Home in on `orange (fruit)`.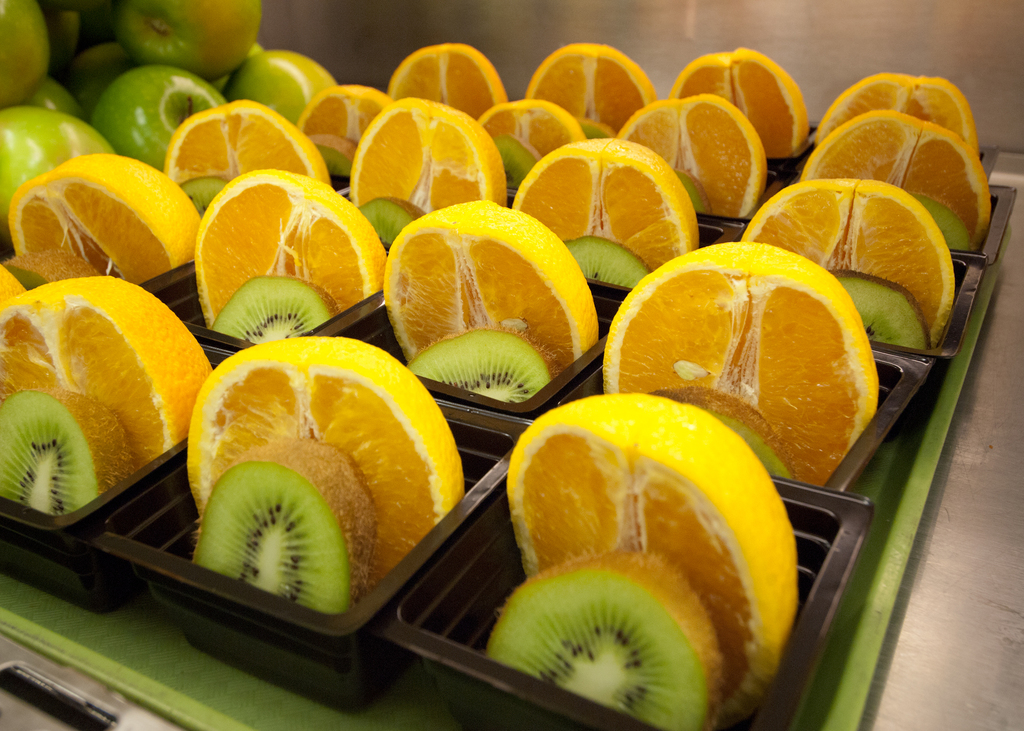
Homed in at 523,44,656,116.
